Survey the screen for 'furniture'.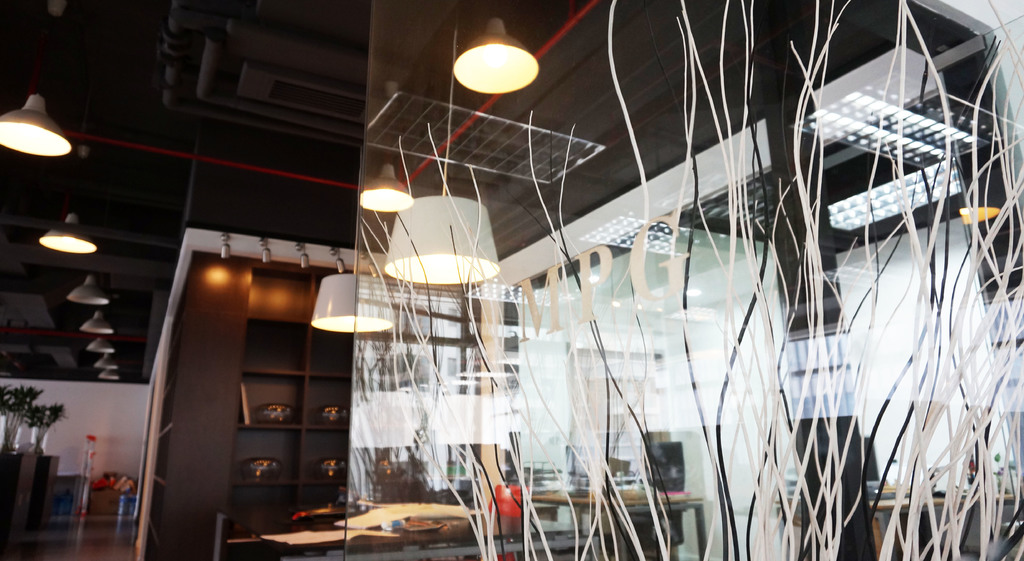
Survey found: [x1=955, y1=491, x2=1012, y2=557].
